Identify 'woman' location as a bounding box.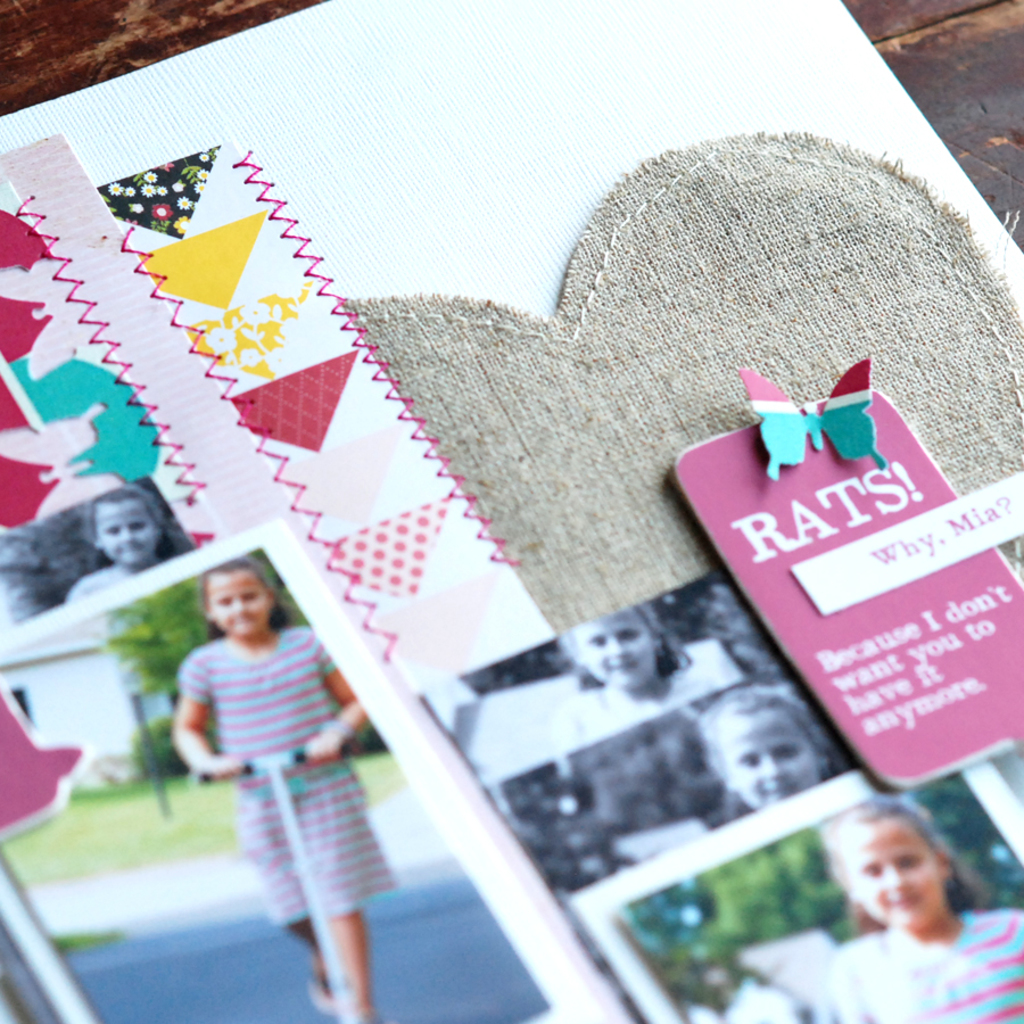
bbox(155, 532, 407, 977).
